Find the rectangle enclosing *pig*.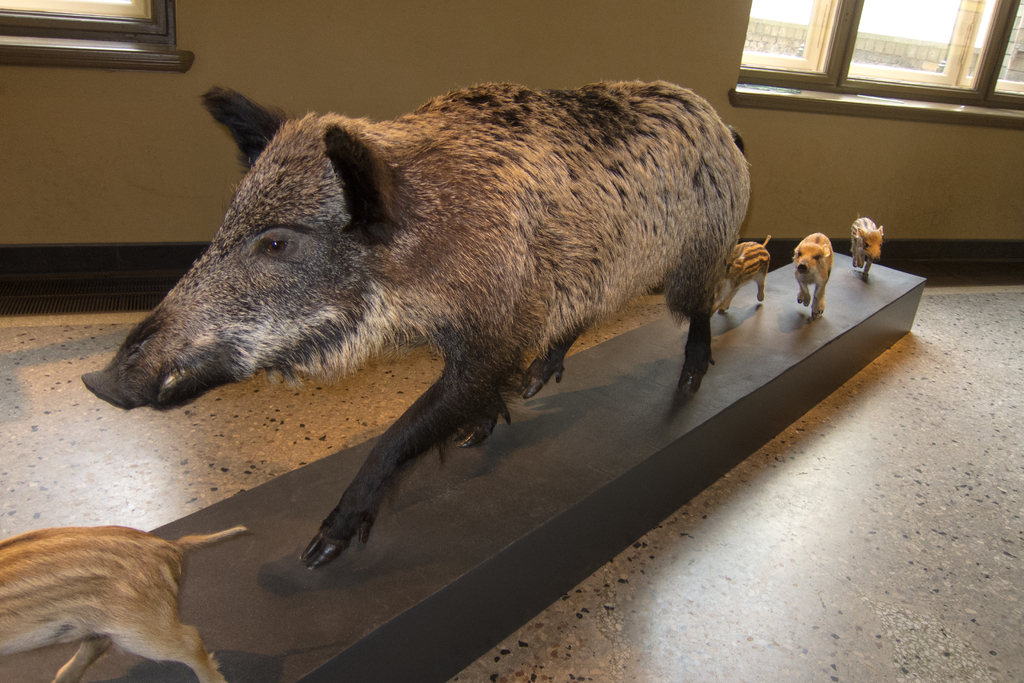
x1=792, y1=229, x2=834, y2=320.
